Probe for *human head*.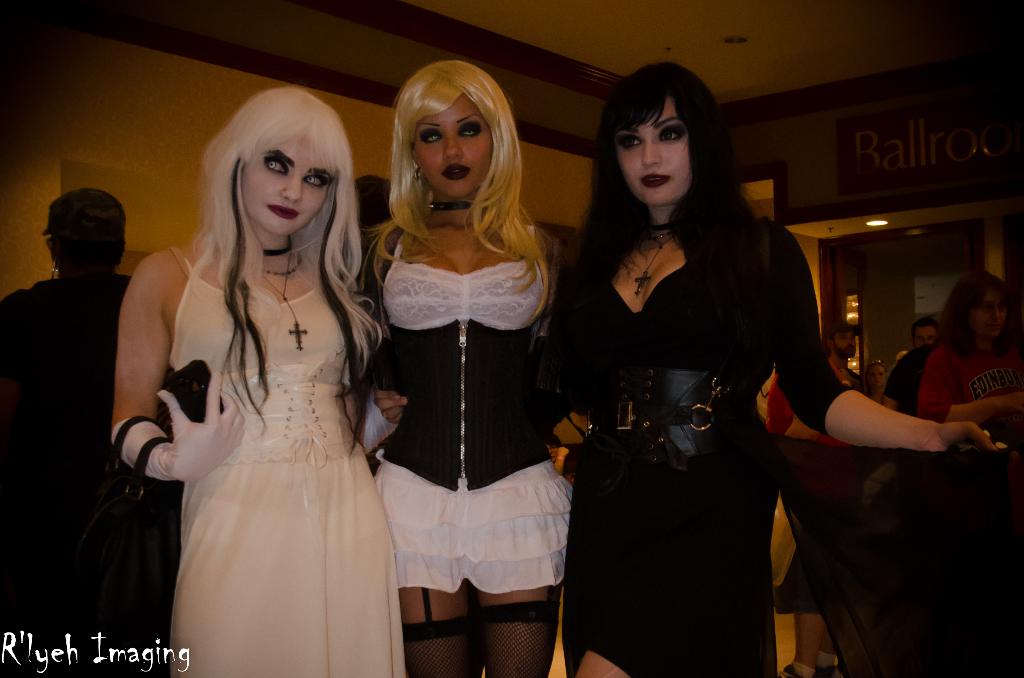
Probe result: bbox=(395, 60, 521, 197).
